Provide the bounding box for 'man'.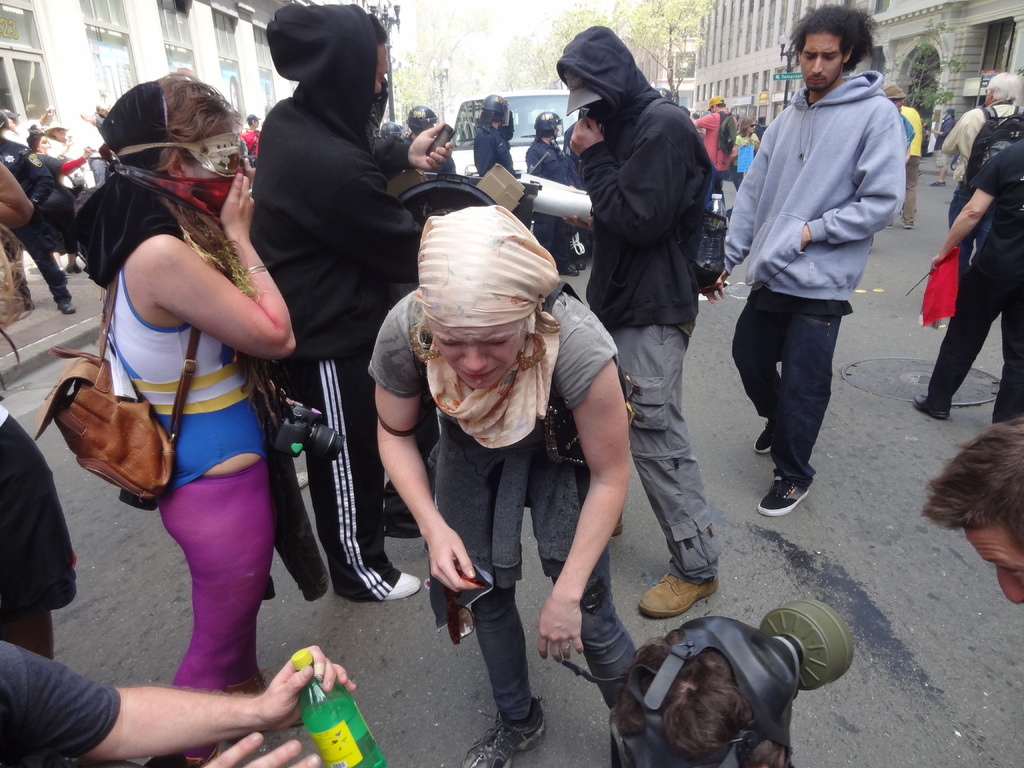
(248,3,454,595).
